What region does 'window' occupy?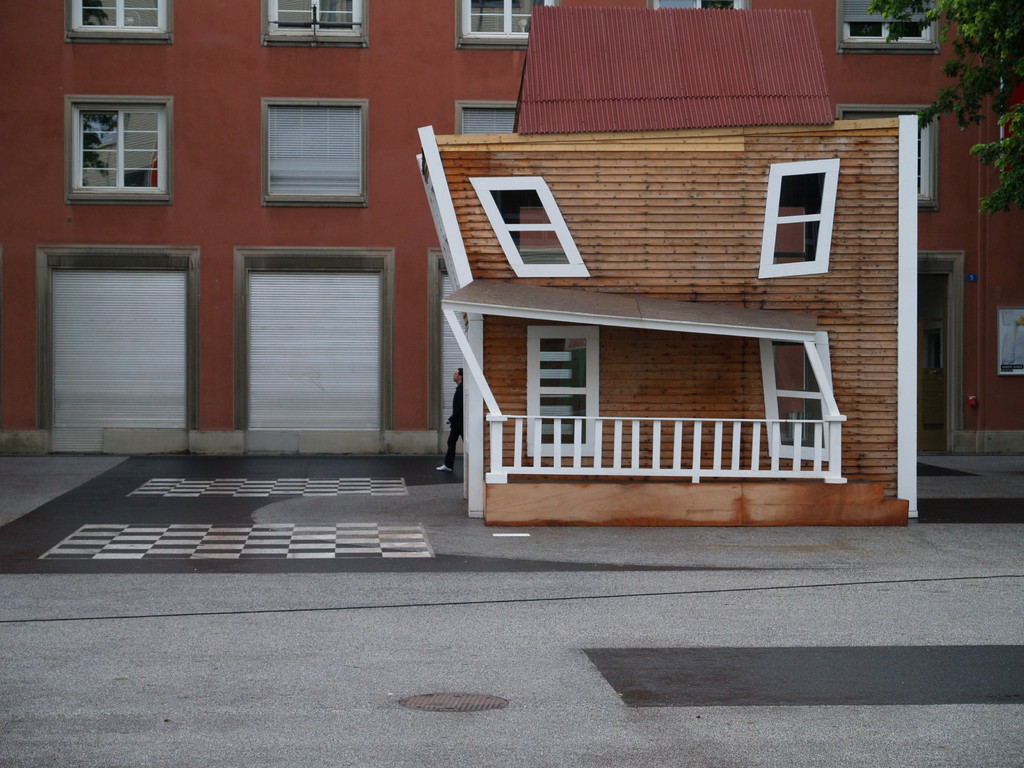
bbox(259, 98, 366, 207).
